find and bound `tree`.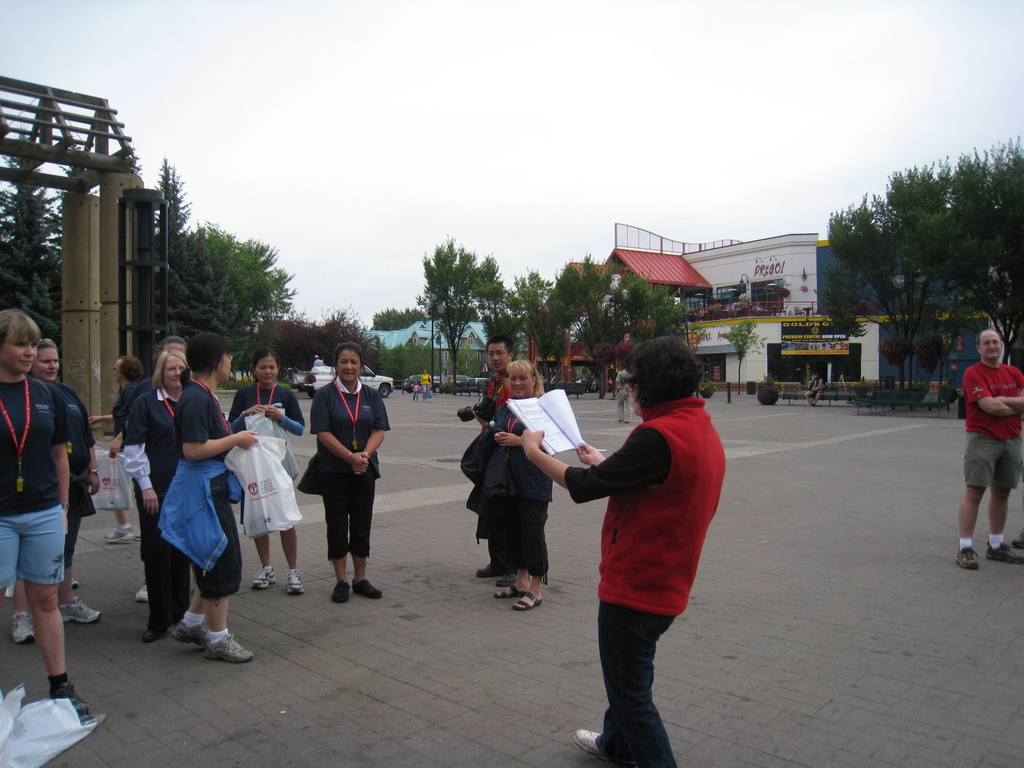
Bound: {"x1": 548, "y1": 262, "x2": 588, "y2": 326}.
